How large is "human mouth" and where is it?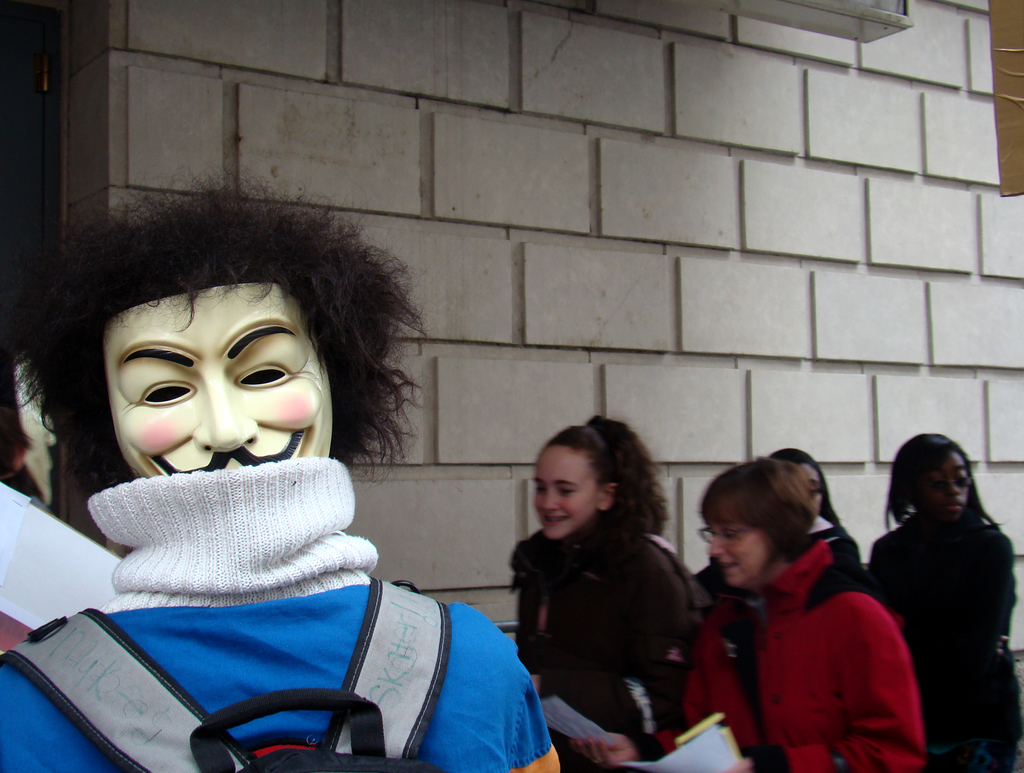
Bounding box: (542, 514, 572, 525).
